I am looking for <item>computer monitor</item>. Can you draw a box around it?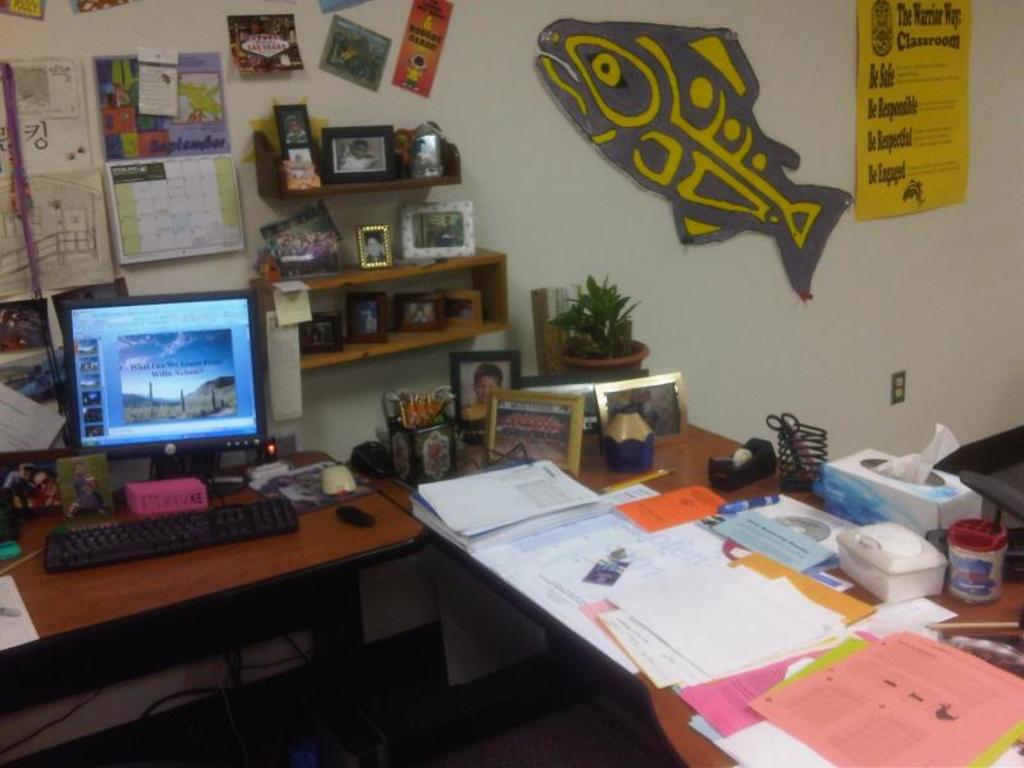
Sure, the bounding box is [55, 283, 276, 492].
